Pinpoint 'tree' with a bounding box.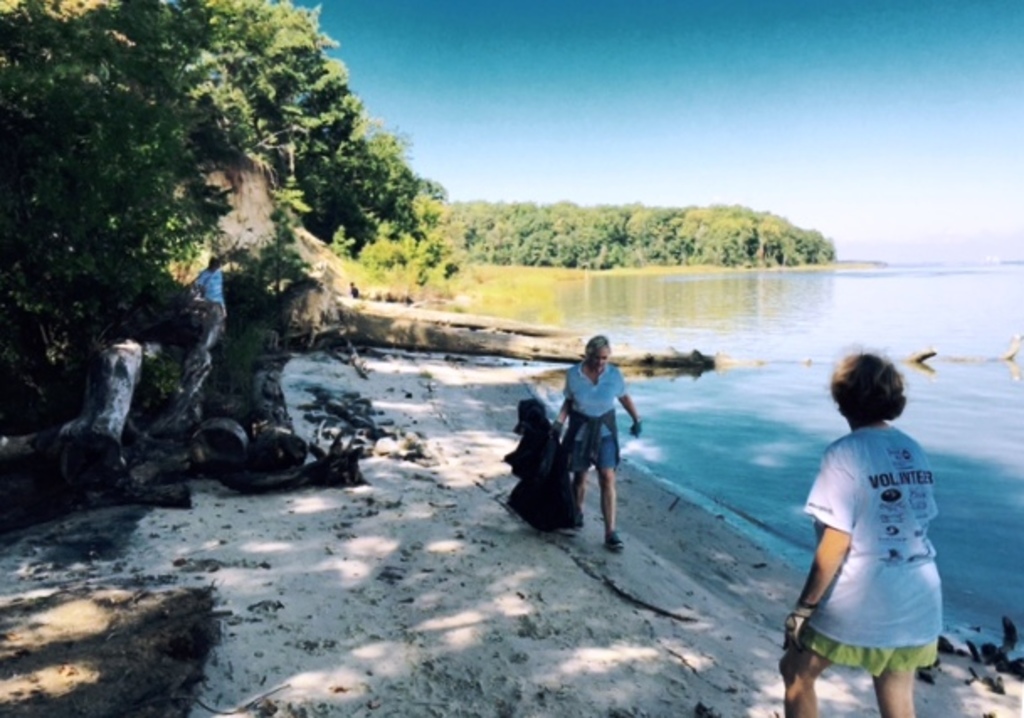
box(3, 24, 410, 419).
